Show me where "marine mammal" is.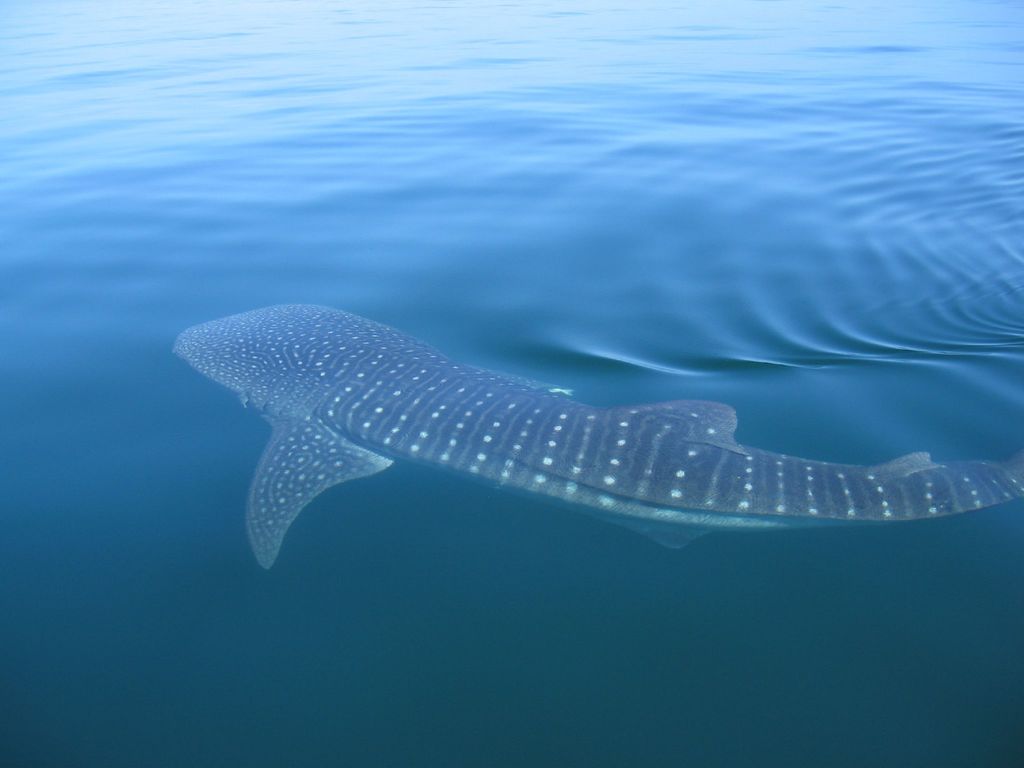
"marine mammal" is at detection(109, 300, 991, 586).
